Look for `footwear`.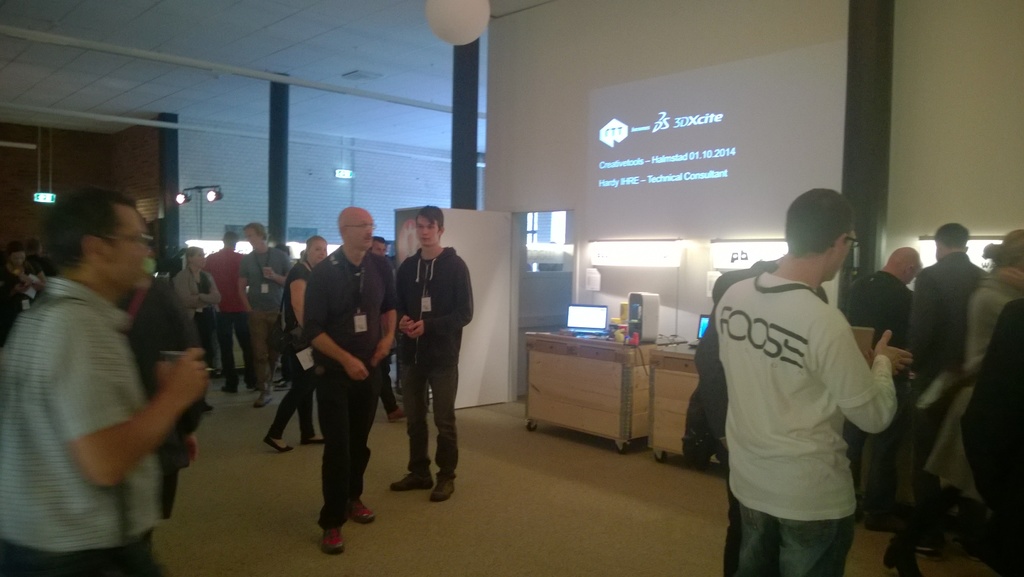
Found: [264, 435, 292, 452].
